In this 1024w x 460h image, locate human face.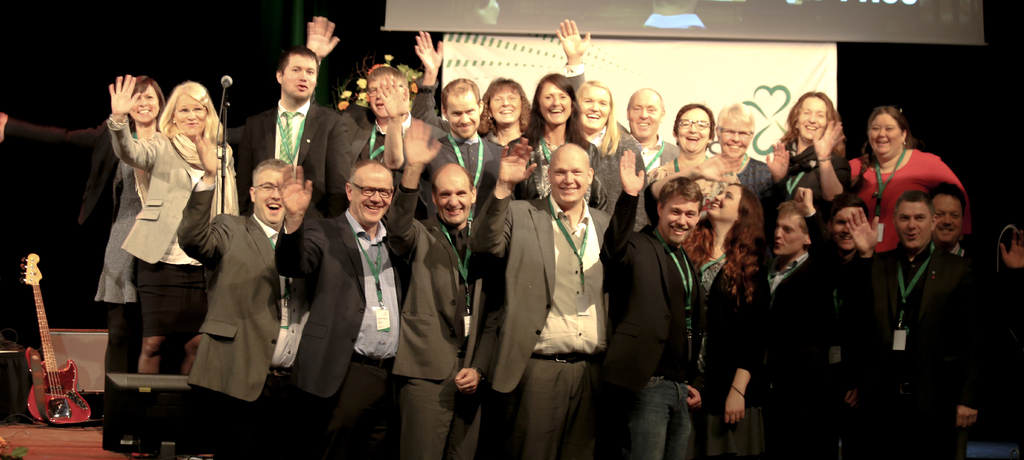
Bounding box: Rect(929, 193, 961, 242).
